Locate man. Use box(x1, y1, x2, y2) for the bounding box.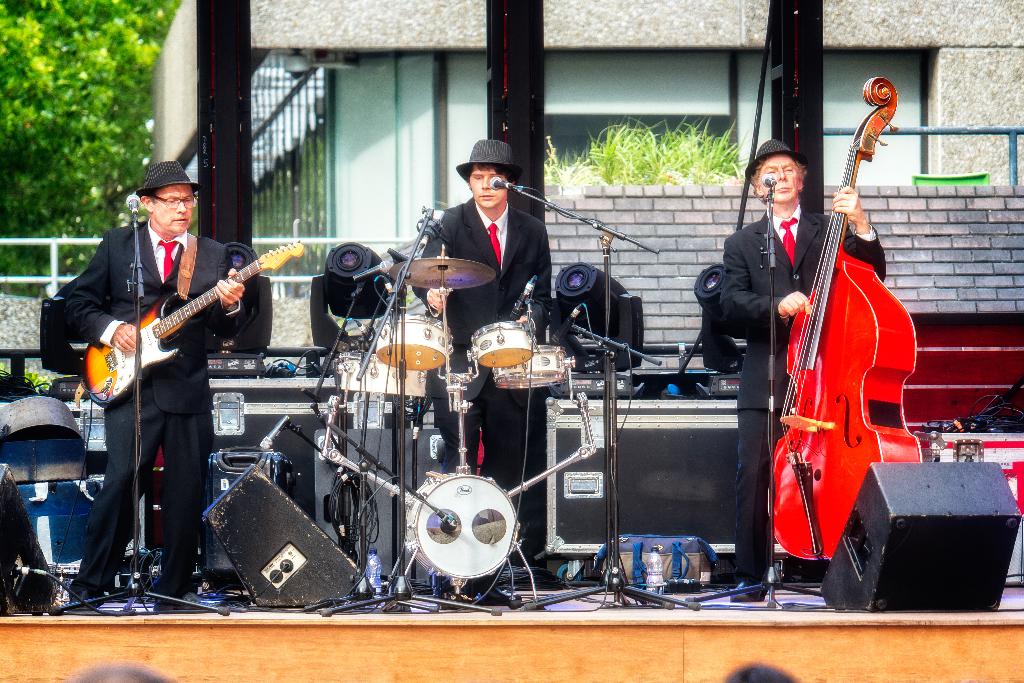
box(716, 136, 890, 602).
